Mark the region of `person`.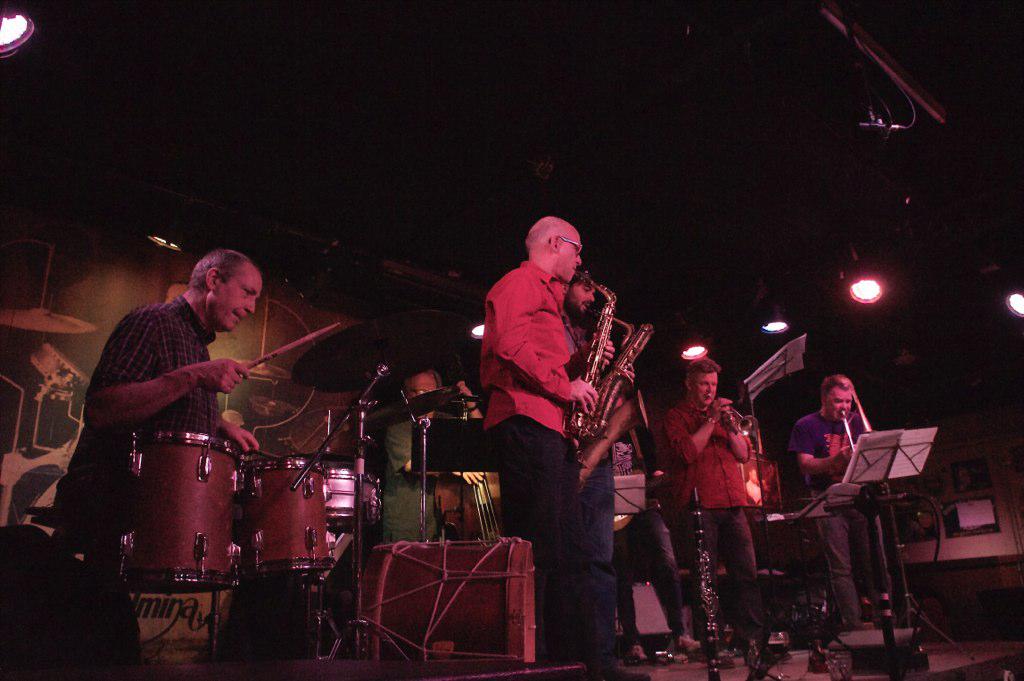
Region: rect(57, 247, 264, 574).
